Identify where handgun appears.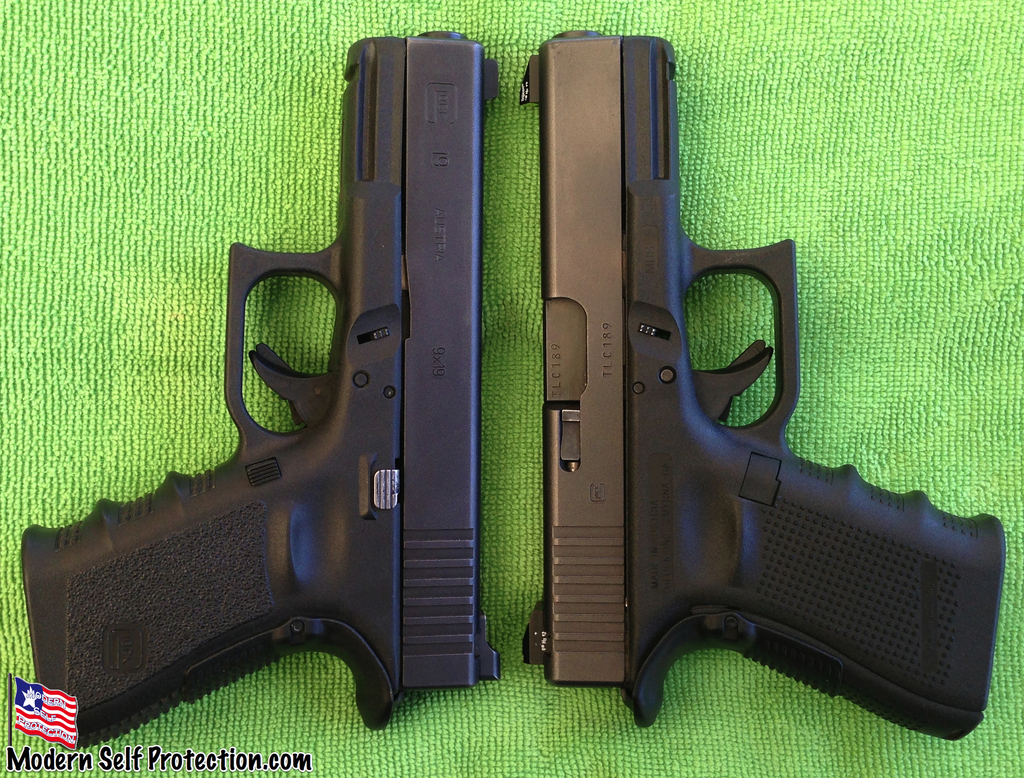
Appears at x1=521, y1=28, x2=1009, y2=743.
